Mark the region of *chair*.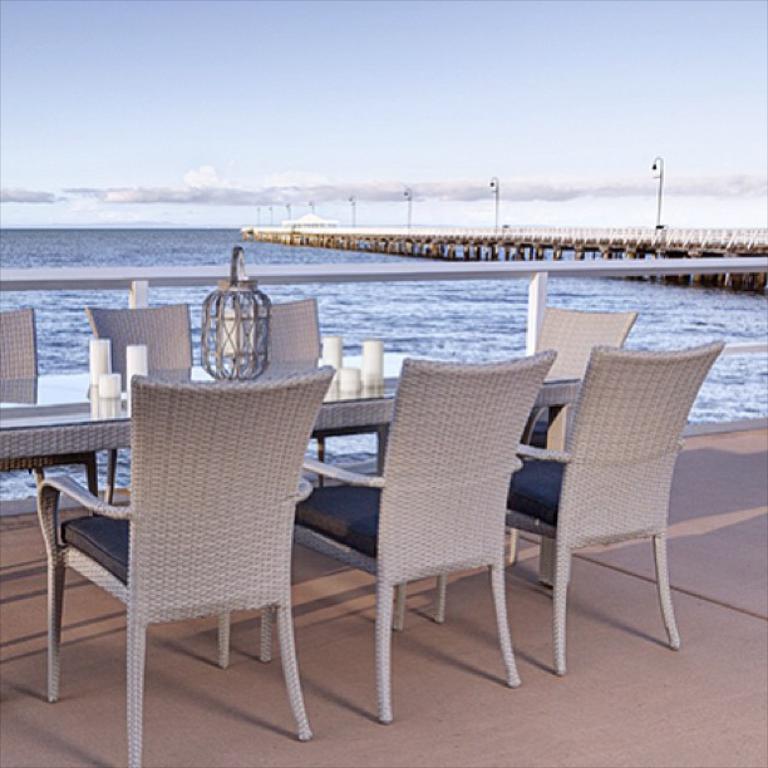
Region: (left=84, top=299, right=197, bottom=507).
